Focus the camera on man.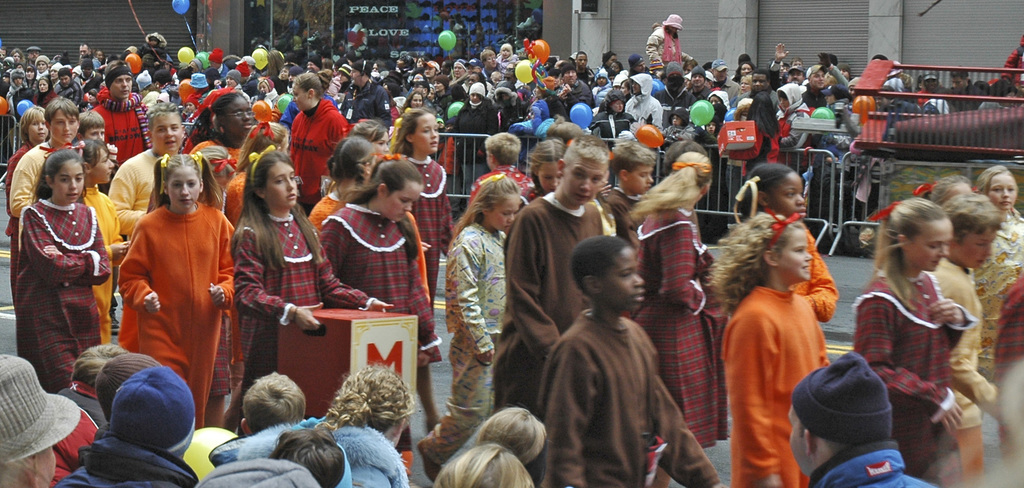
Focus region: left=817, top=50, right=843, bottom=69.
